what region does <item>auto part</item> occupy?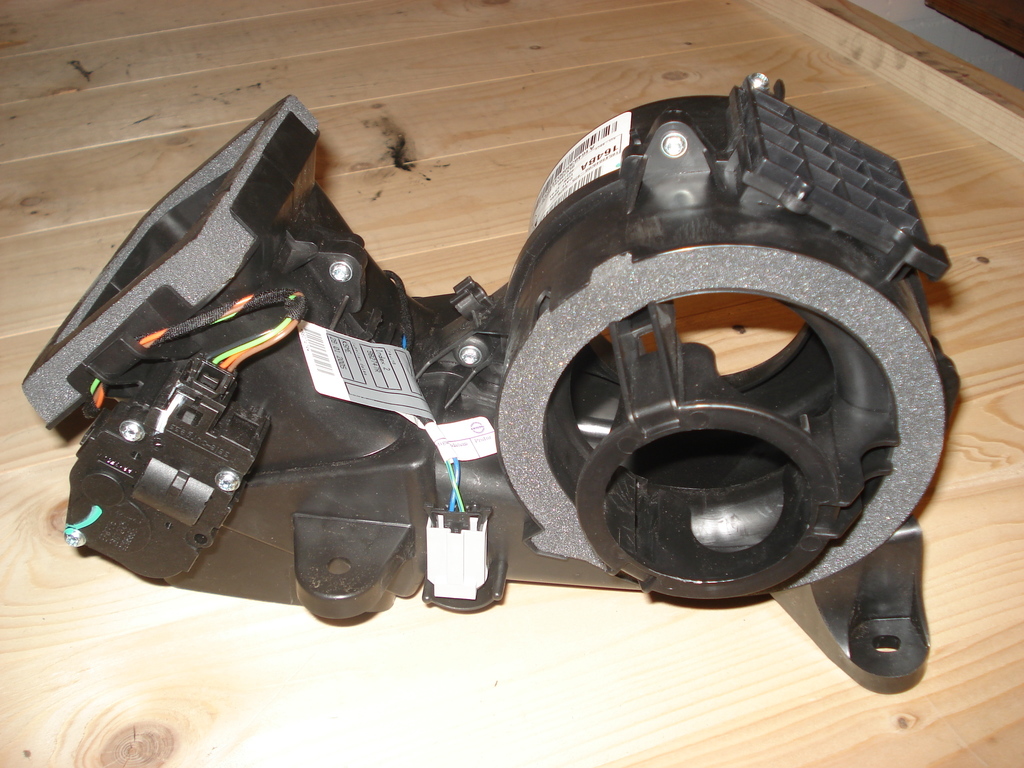
[18,87,969,698].
